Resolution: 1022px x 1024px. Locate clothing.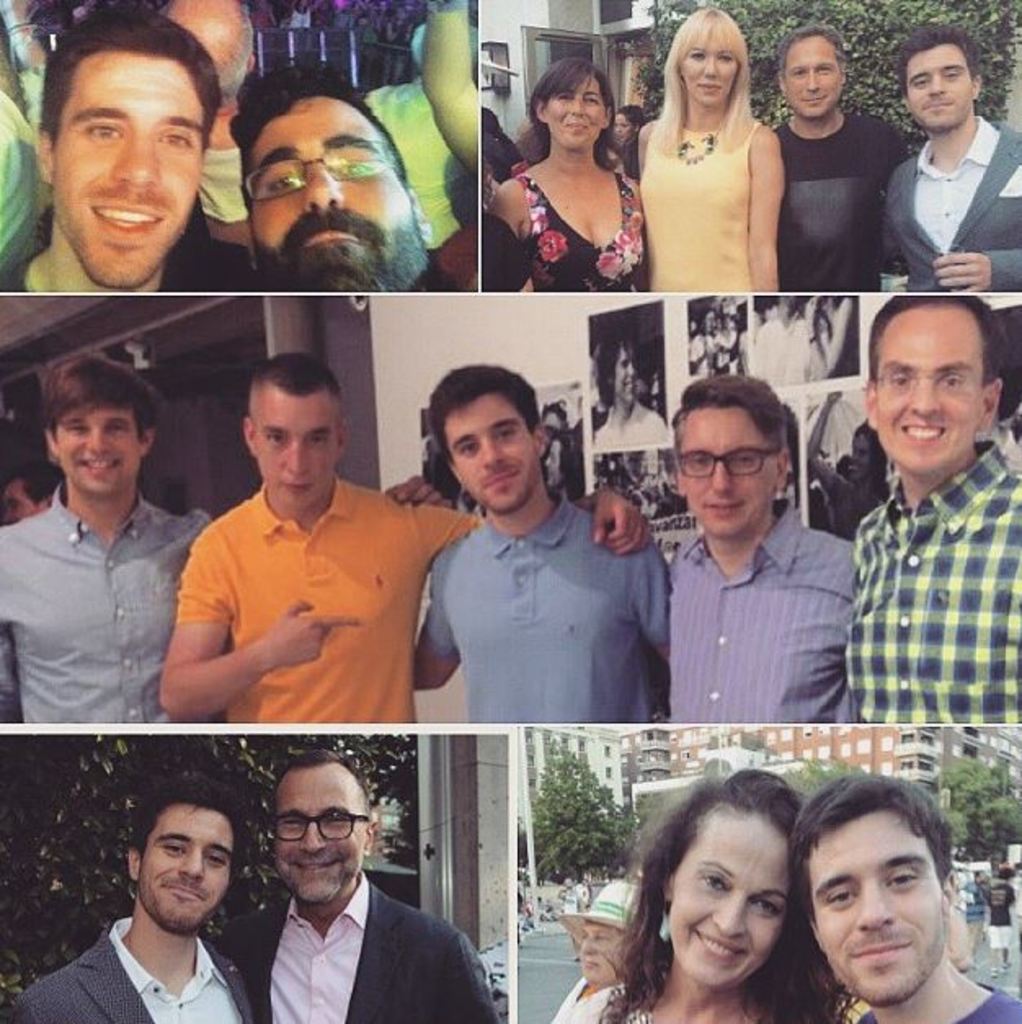
crop(841, 426, 1020, 723).
